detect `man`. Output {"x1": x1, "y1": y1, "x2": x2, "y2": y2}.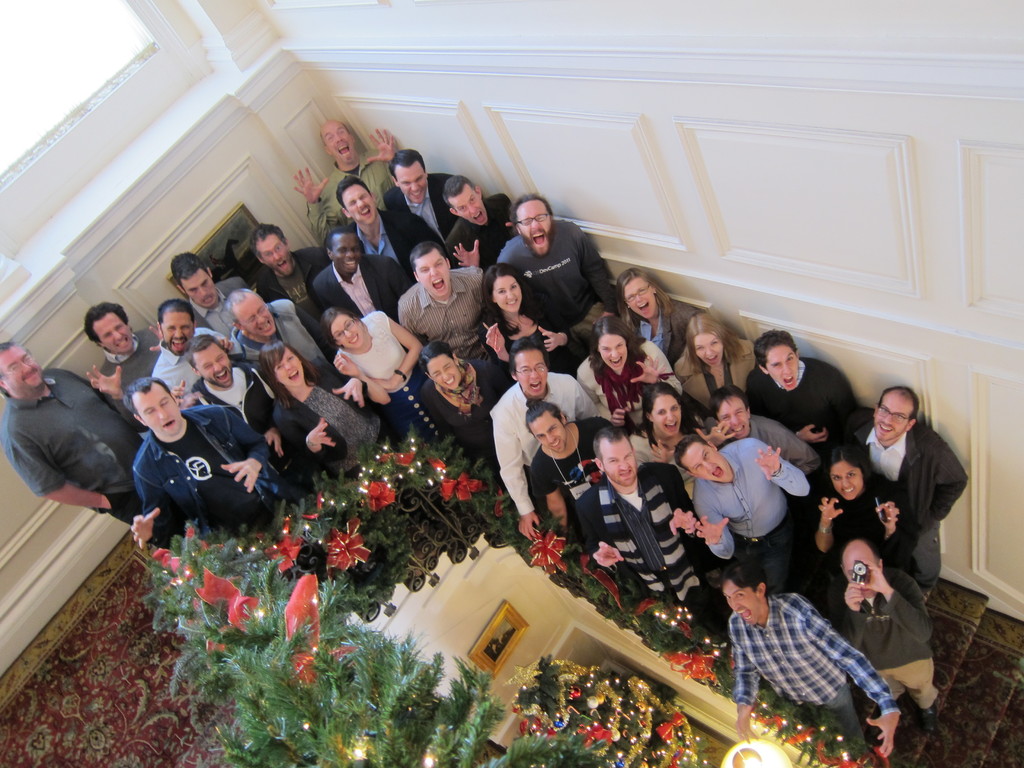
{"x1": 295, "y1": 113, "x2": 402, "y2": 240}.
